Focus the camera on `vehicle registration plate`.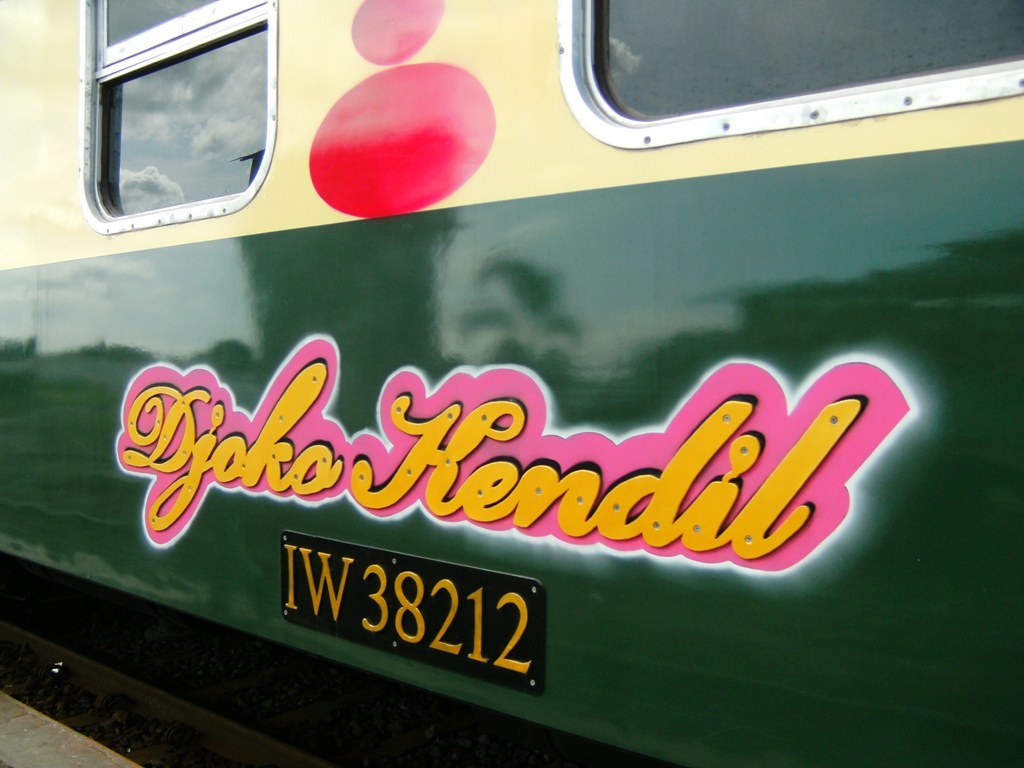
Focus region: 284, 531, 543, 694.
